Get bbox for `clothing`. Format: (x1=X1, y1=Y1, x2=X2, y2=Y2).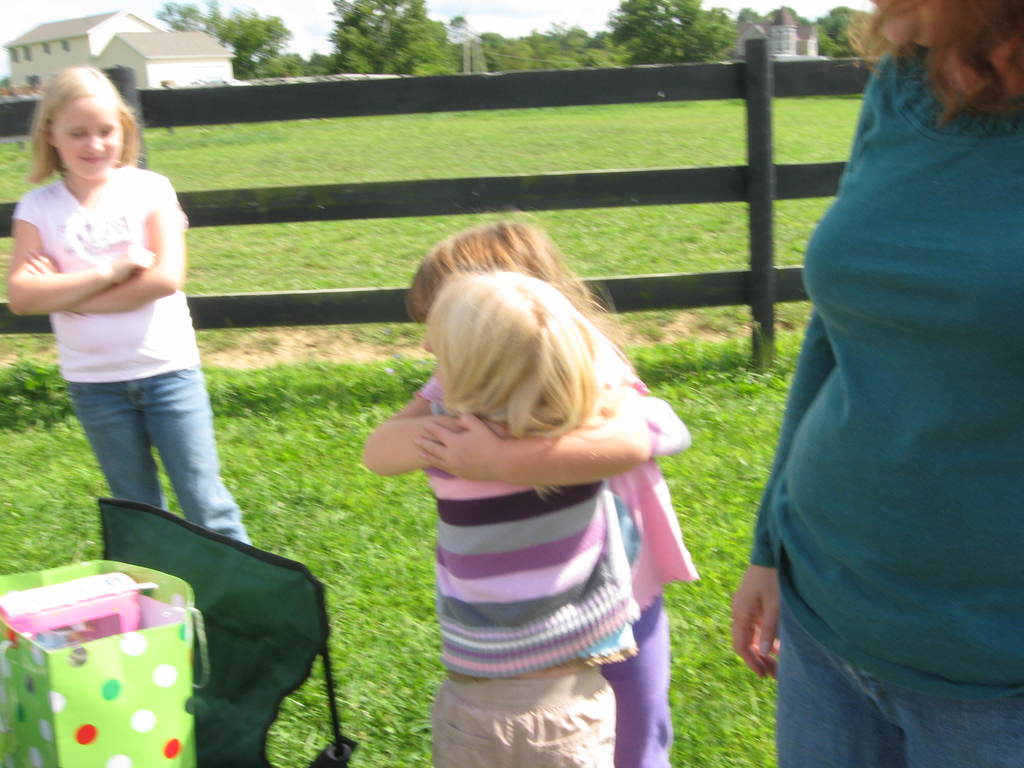
(x1=751, y1=47, x2=1023, y2=767).
